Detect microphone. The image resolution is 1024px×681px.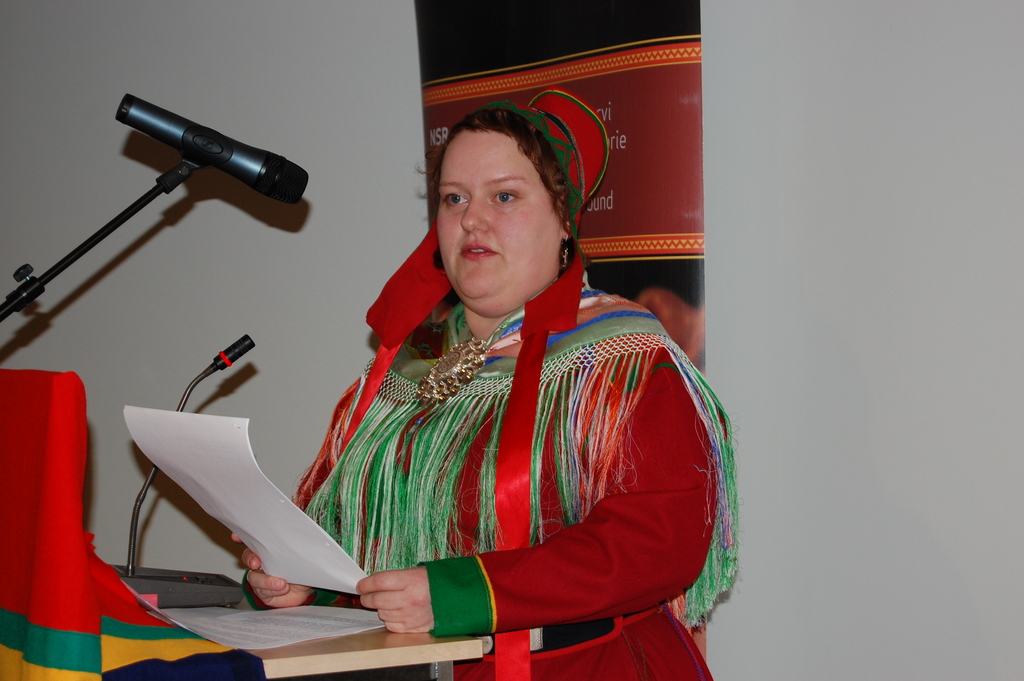
locate(127, 327, 262, 568).
